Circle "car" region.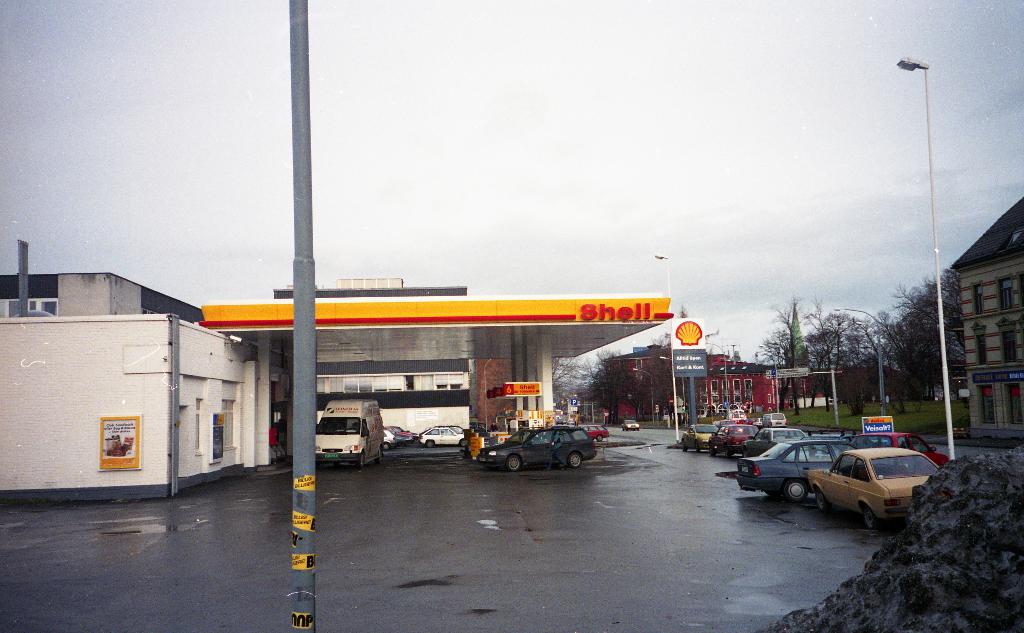
Region: <box>855,434,950,472</box>.
